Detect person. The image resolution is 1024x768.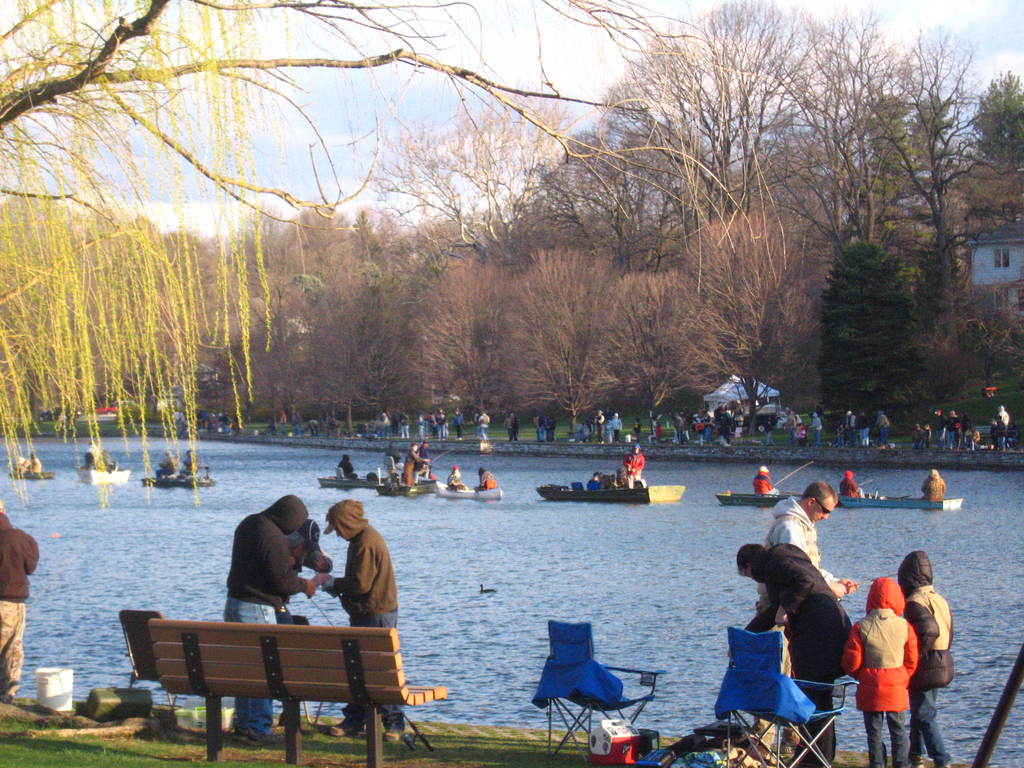
272,517,333,624.
